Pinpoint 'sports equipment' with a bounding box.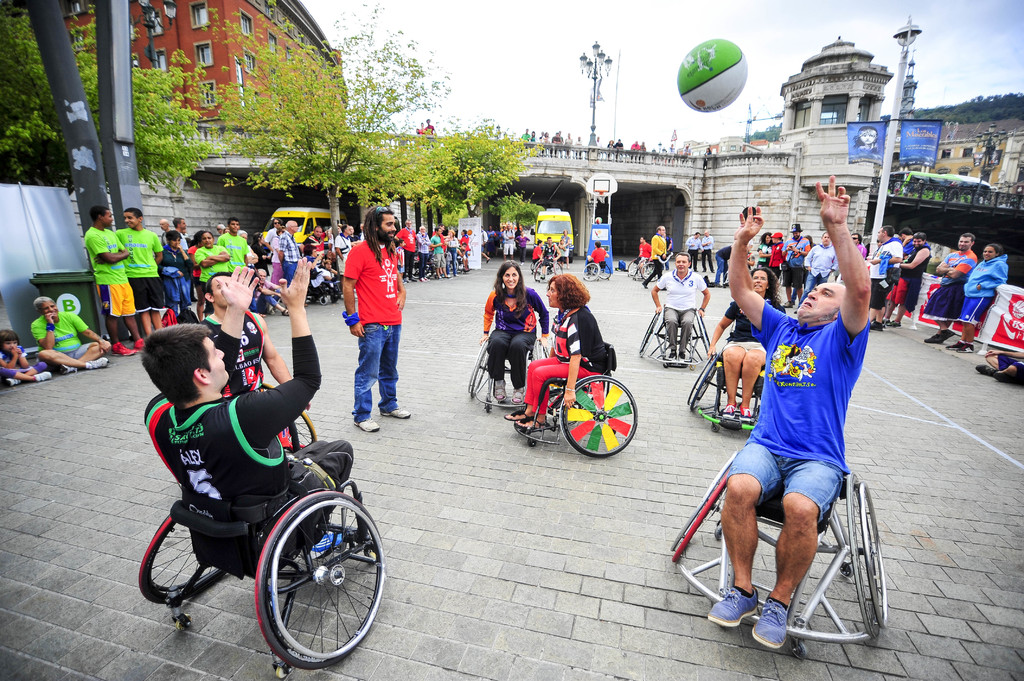
680, 40, 746, 113.
